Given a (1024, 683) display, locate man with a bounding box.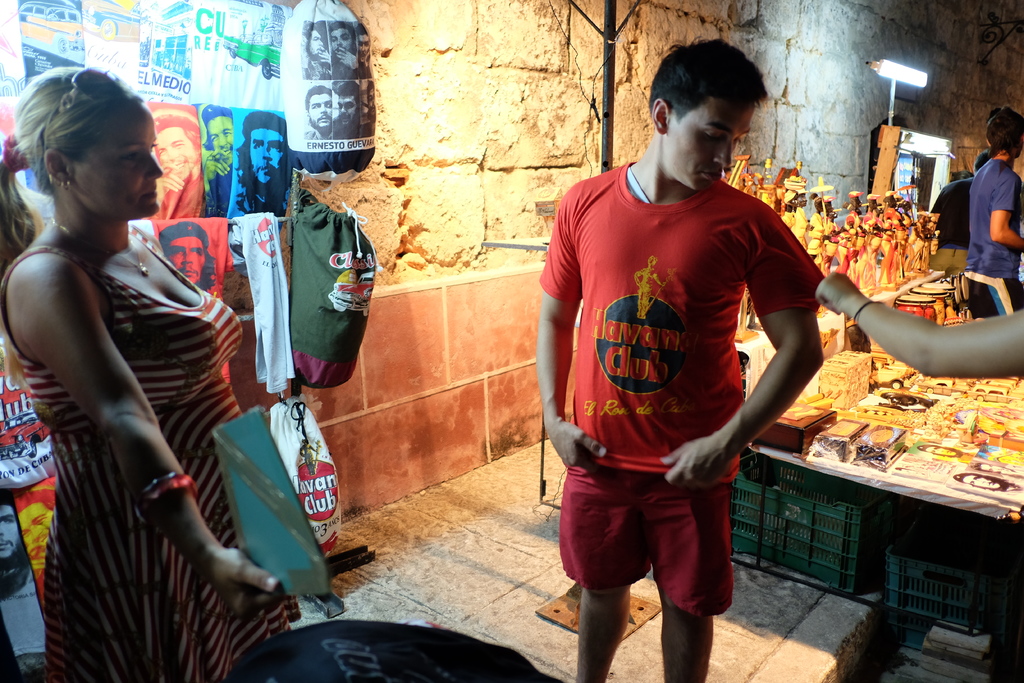
Located: [206, 101, 238, 219].
